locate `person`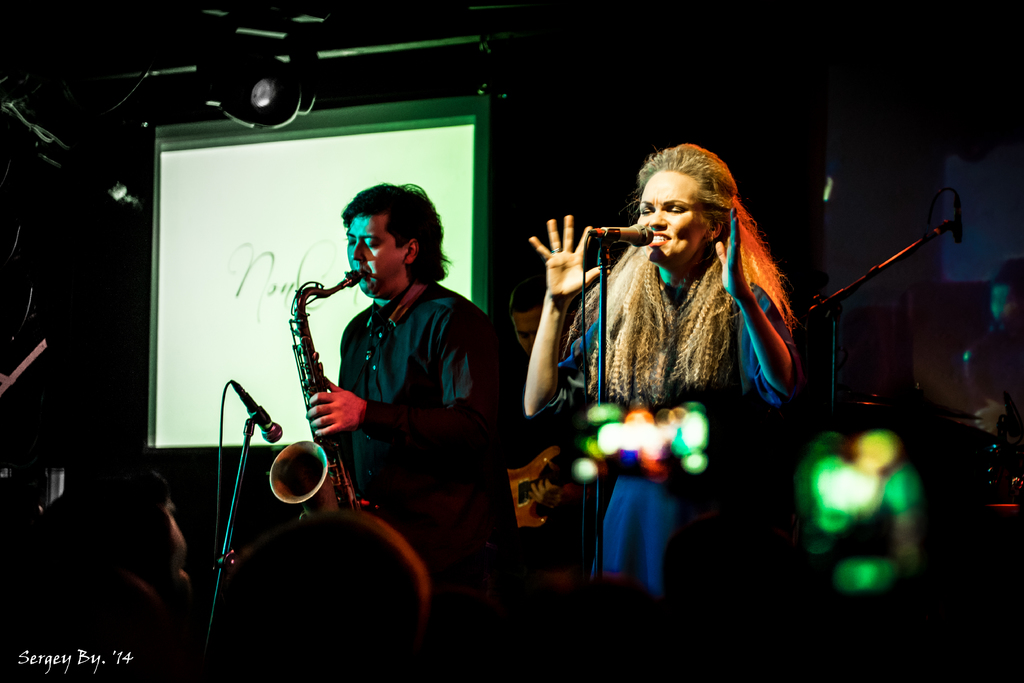
(x1=507, y1=275, x2=547, y2=355)
